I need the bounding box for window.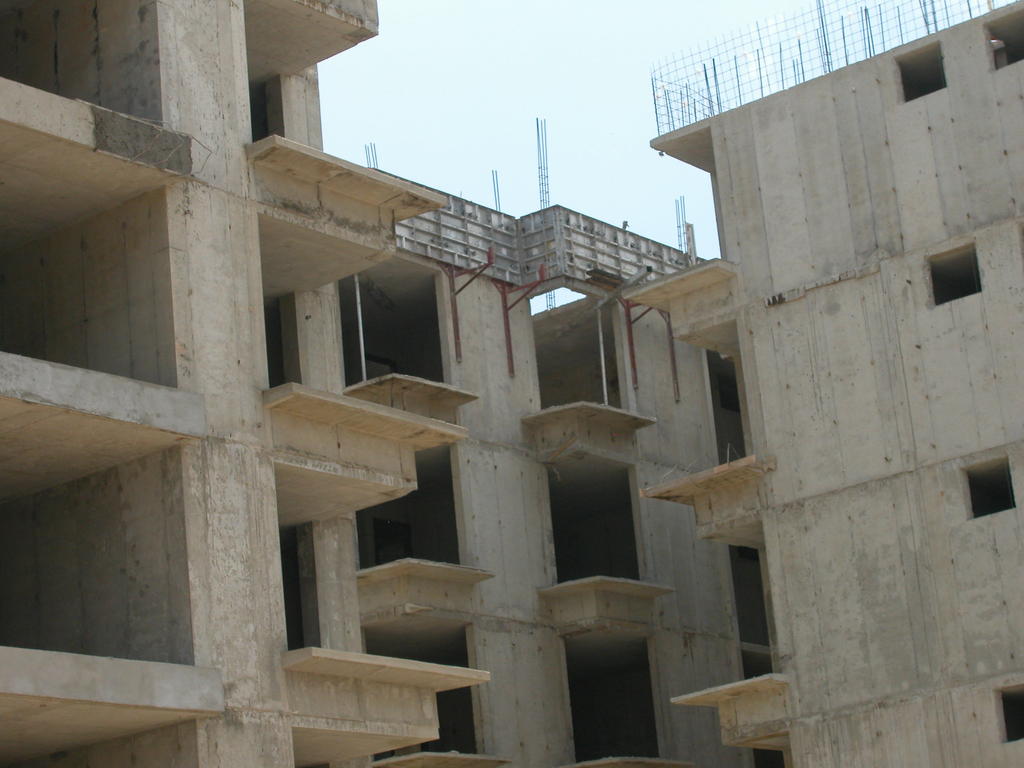
Here it is: rect(712, 529, 787, 688).
